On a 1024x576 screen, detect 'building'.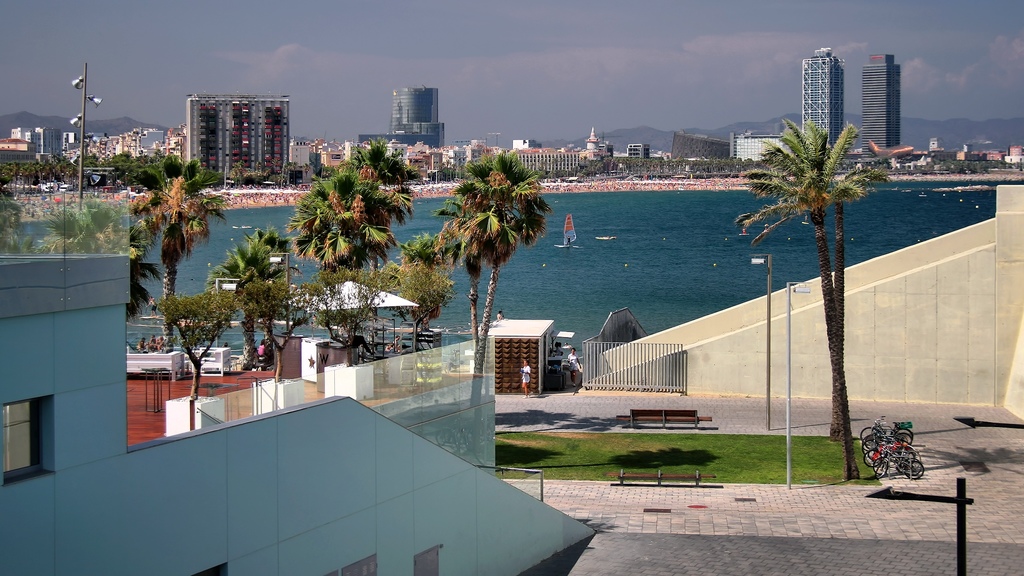
box(186, 98, 292, 189).
